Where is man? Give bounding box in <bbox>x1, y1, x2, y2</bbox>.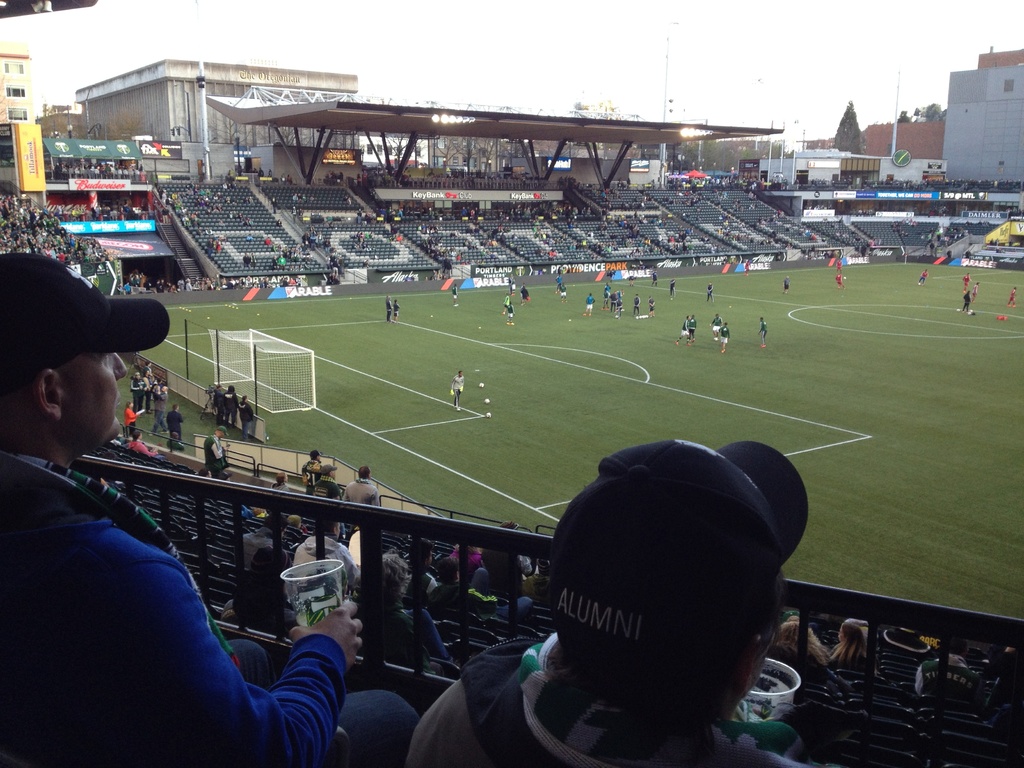
<bbox>959, 290, 972, 311</bbox>.
